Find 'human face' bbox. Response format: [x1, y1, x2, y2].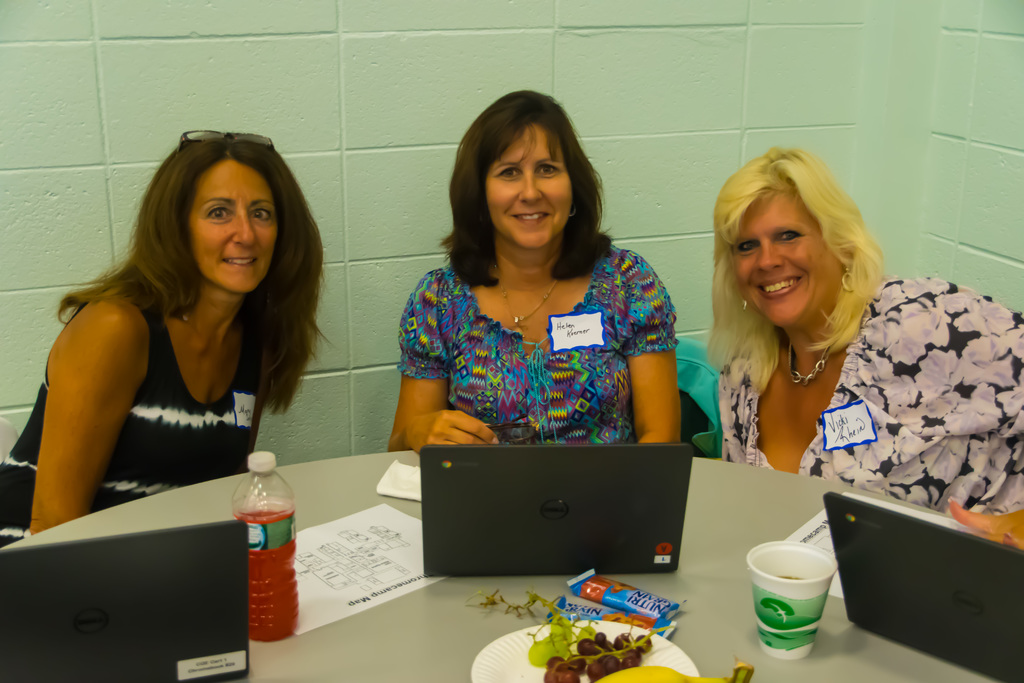
[188, 164, 277, 290].
